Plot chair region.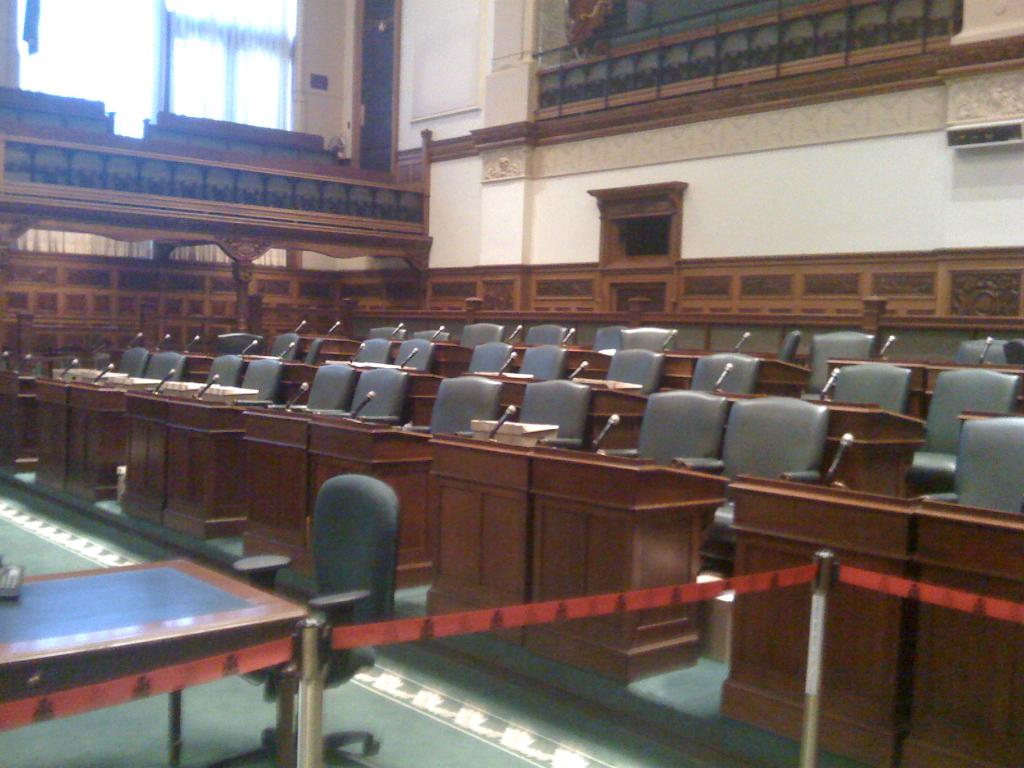
Plotted at rect(587, 328, 633, 355).
